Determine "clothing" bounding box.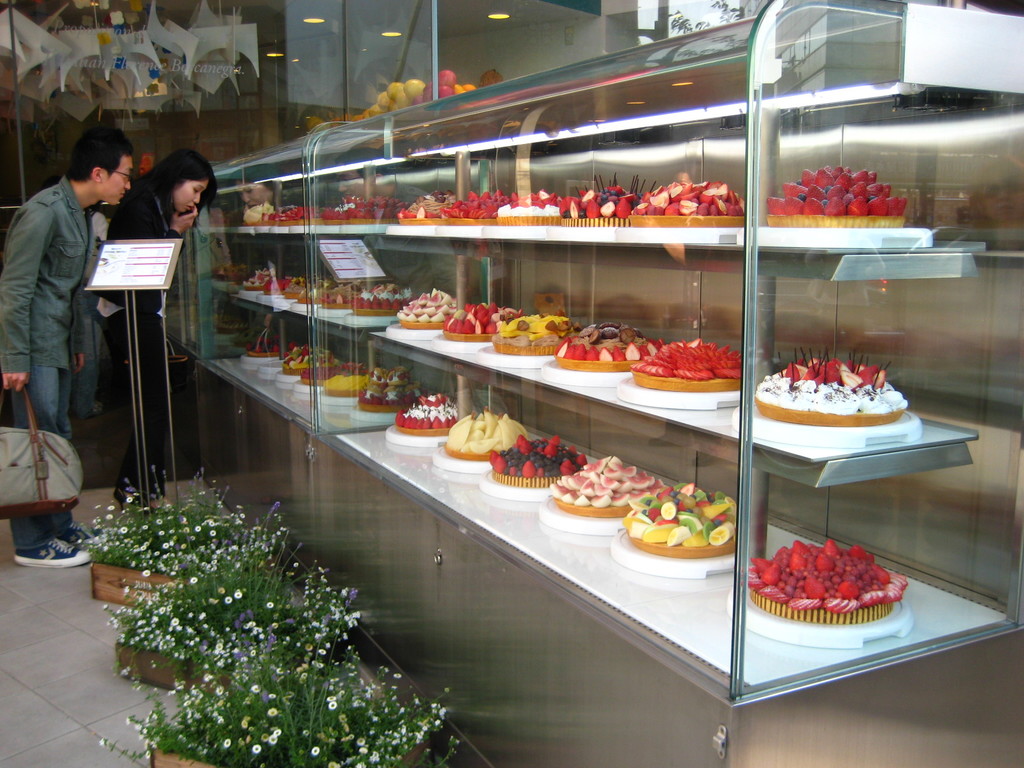
Determined: {"left": 93, "top": 182, "right": 184, "bottom": 497}.
